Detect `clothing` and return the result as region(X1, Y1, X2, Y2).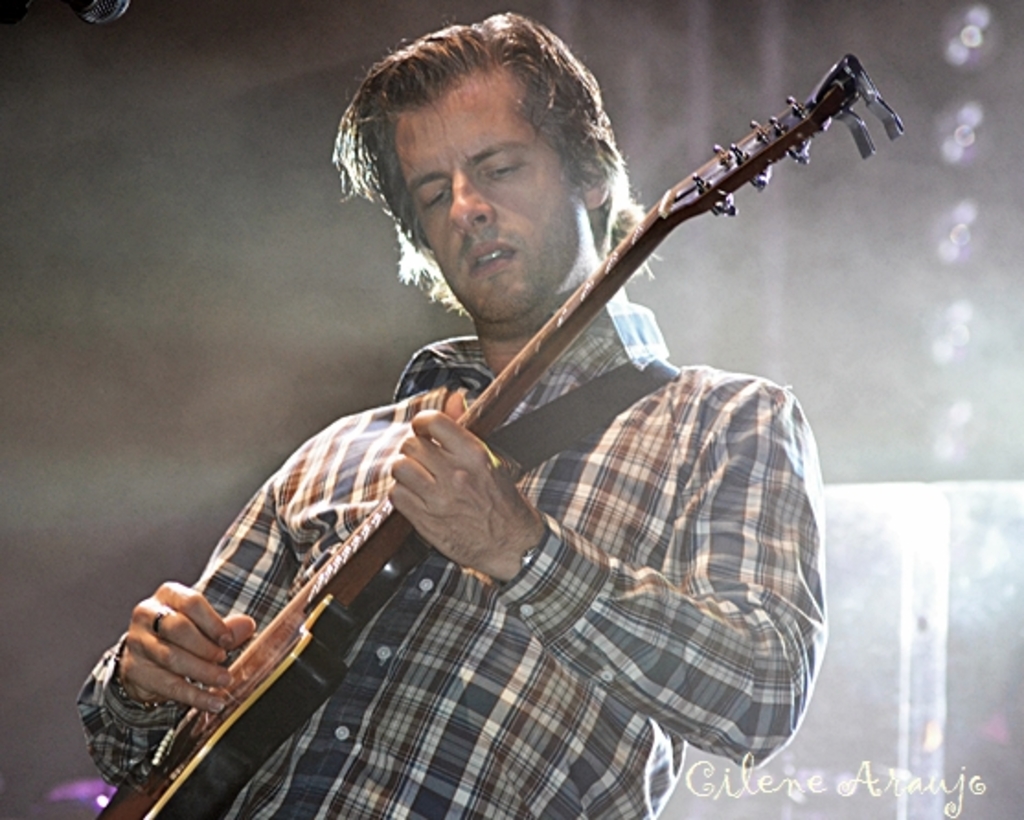
region(74, 292, 833, 814).
